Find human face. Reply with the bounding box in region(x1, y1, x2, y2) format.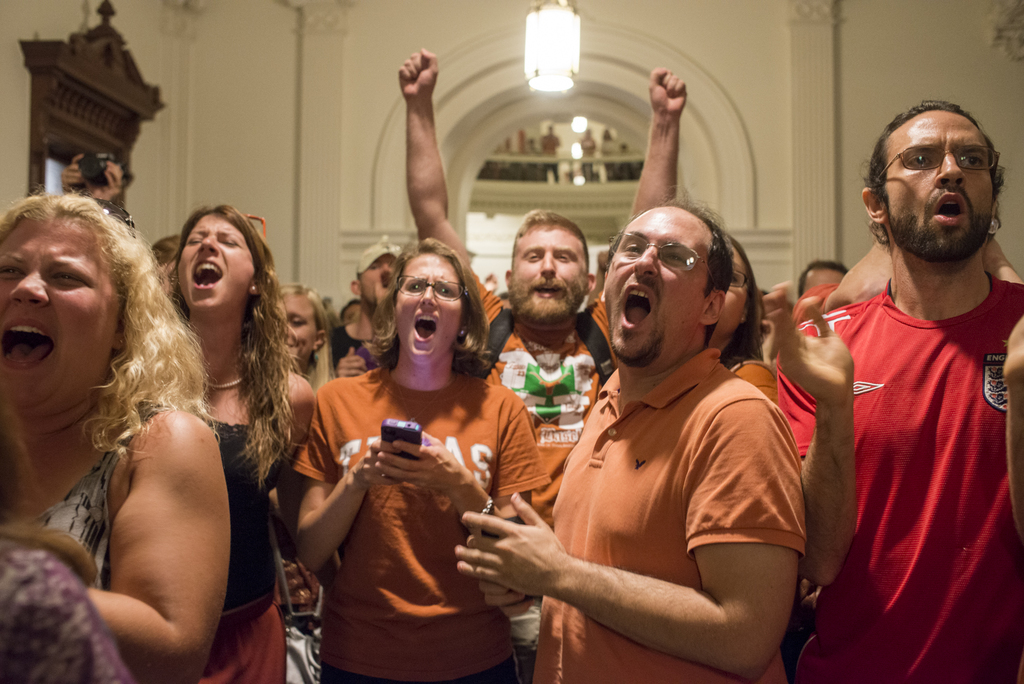
region(604, 206, 705, 364).
